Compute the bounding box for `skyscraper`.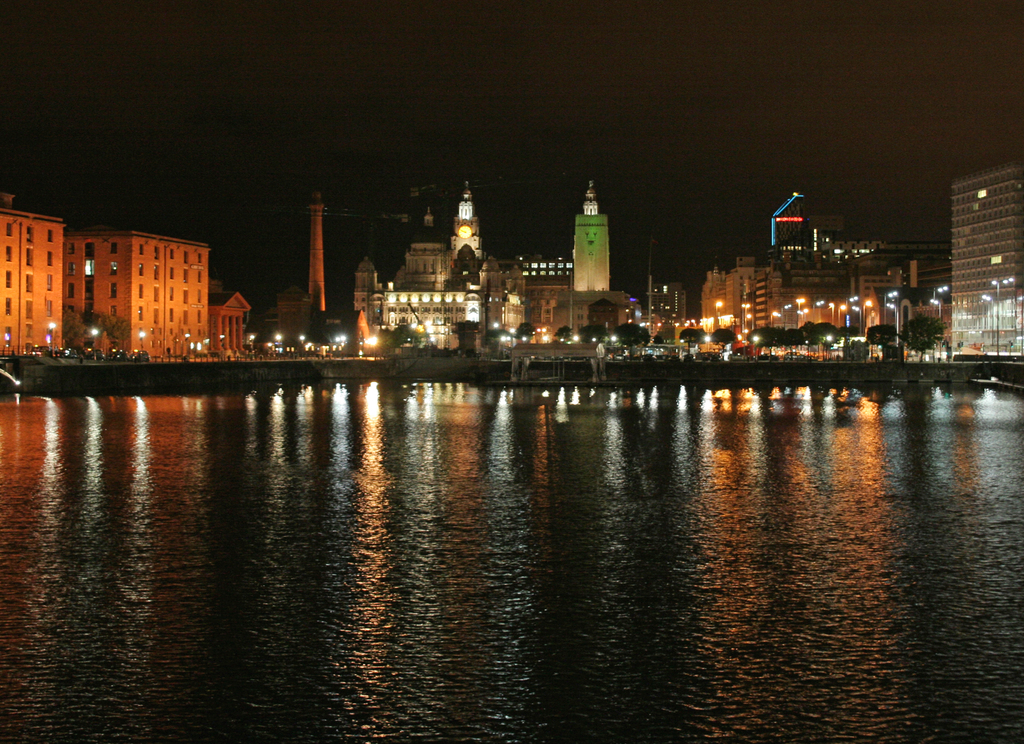
71:230:214:355.
